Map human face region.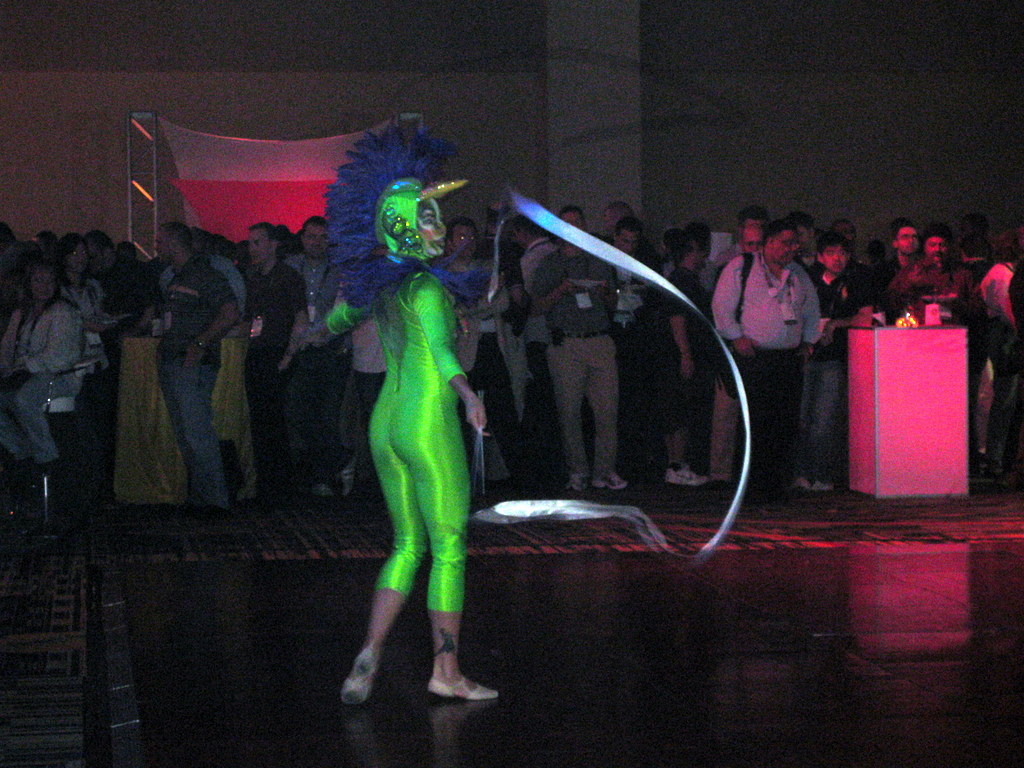
Mapped to crop(417, 194, 450, 257).
